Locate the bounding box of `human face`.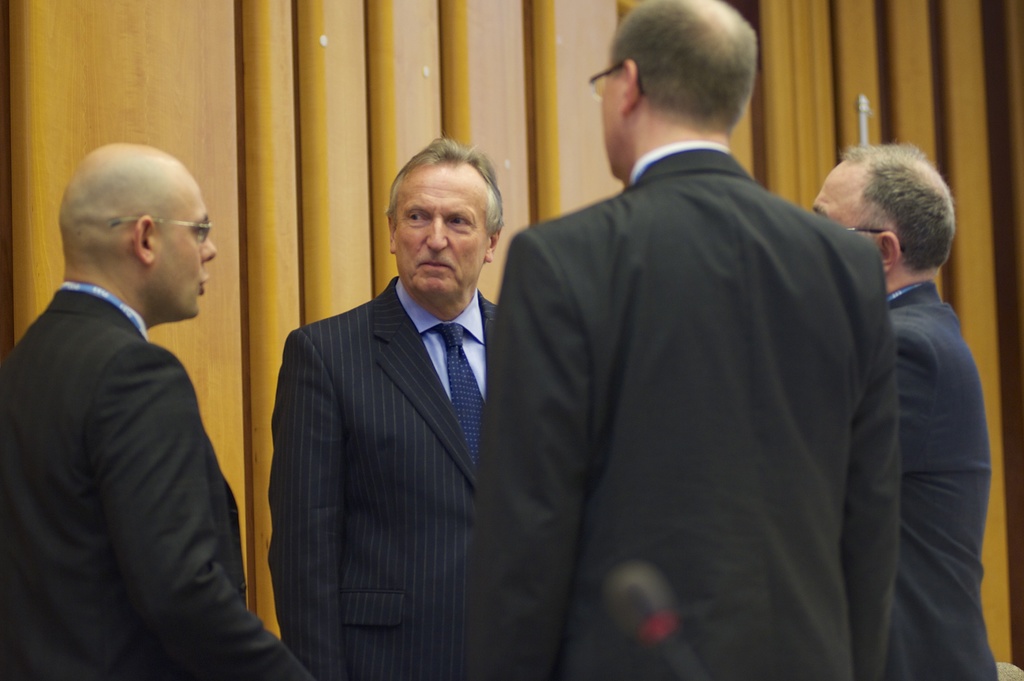
Bounding box: BBox(600, 58, 627, 178).
